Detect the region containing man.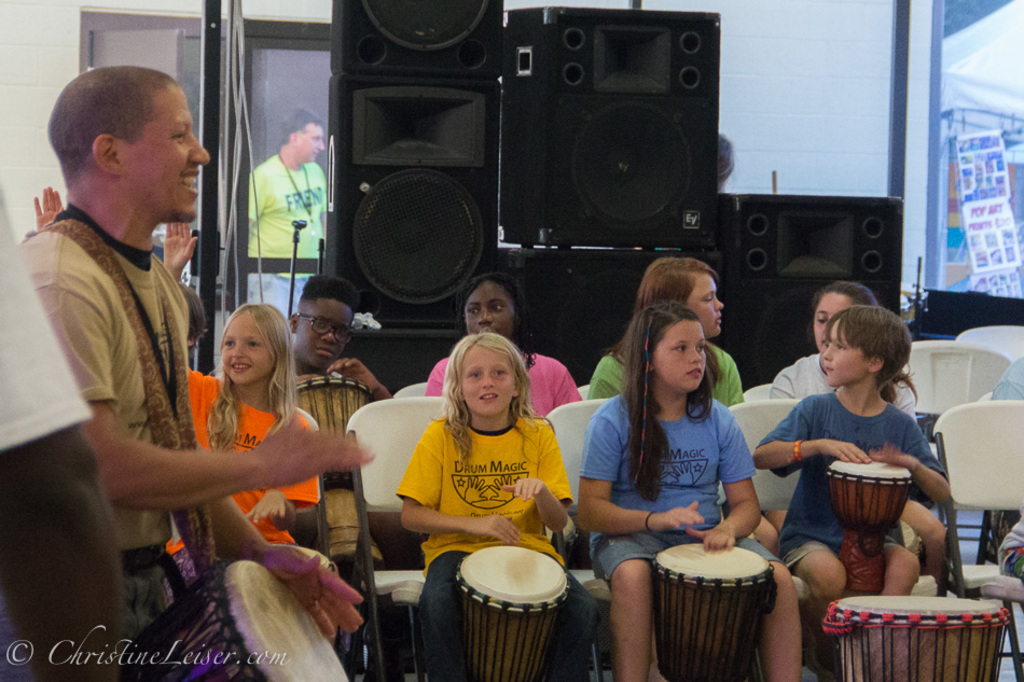
15 65 373 681.
